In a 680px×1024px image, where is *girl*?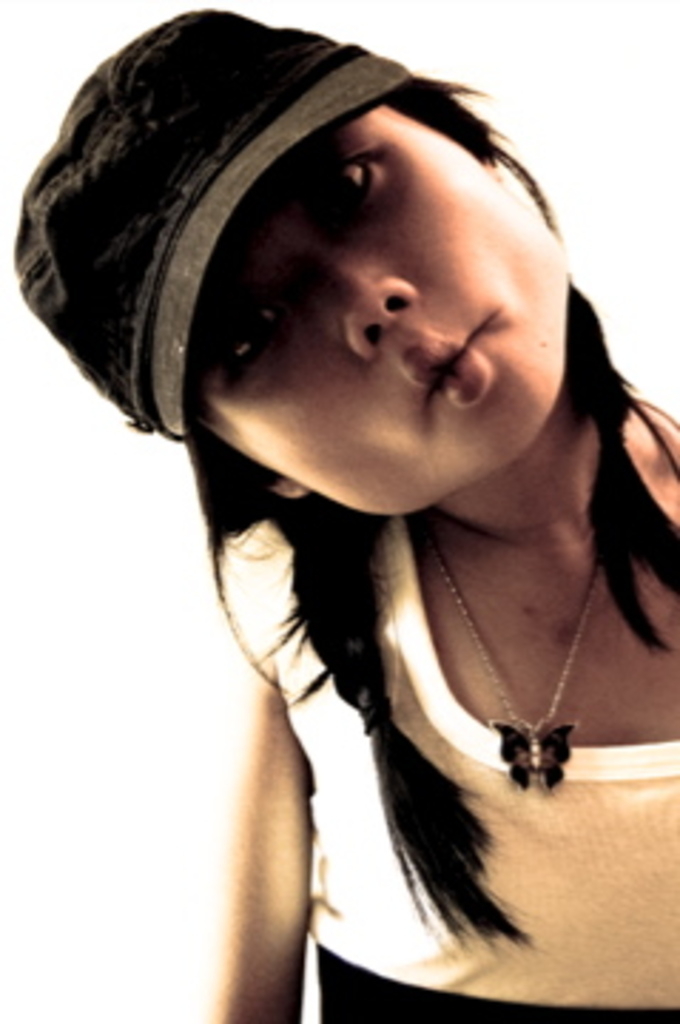
9 9 677 1021.
